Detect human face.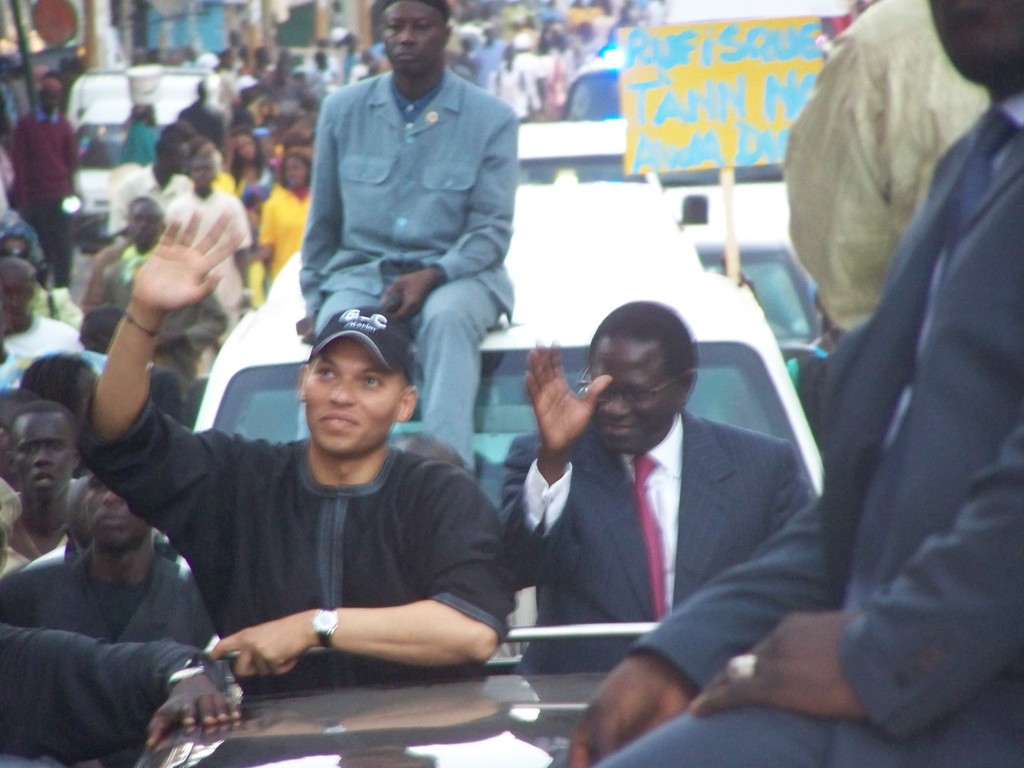
Detected at locate(581, 338, 685, 452).
